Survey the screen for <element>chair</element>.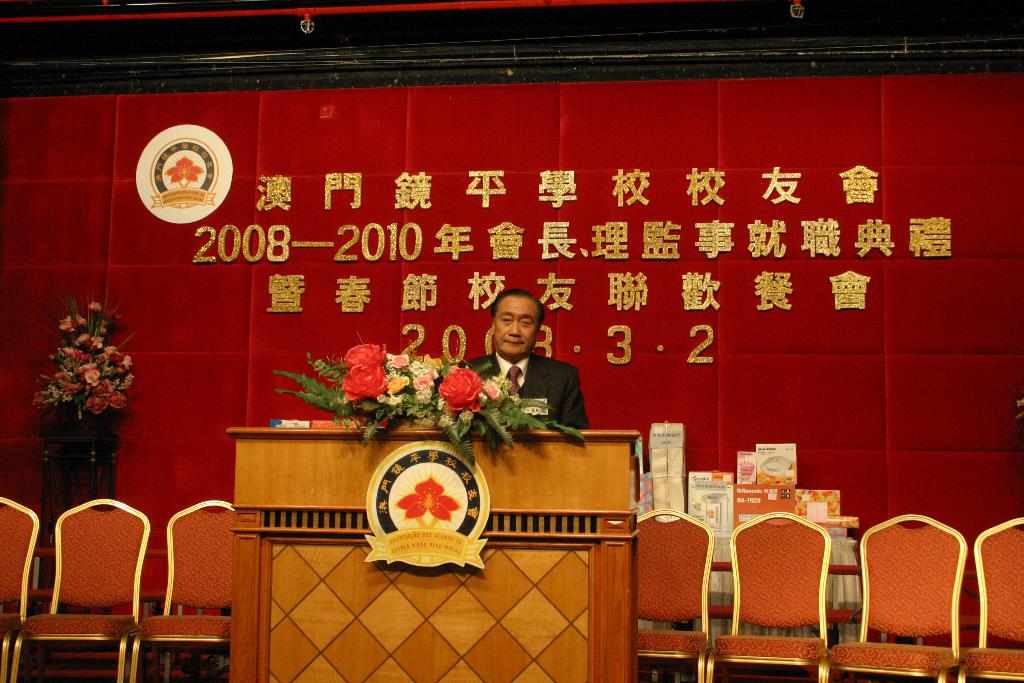
Survey found: {"left": 828, "top": 509, "right": 967, "bottom": 682}.
